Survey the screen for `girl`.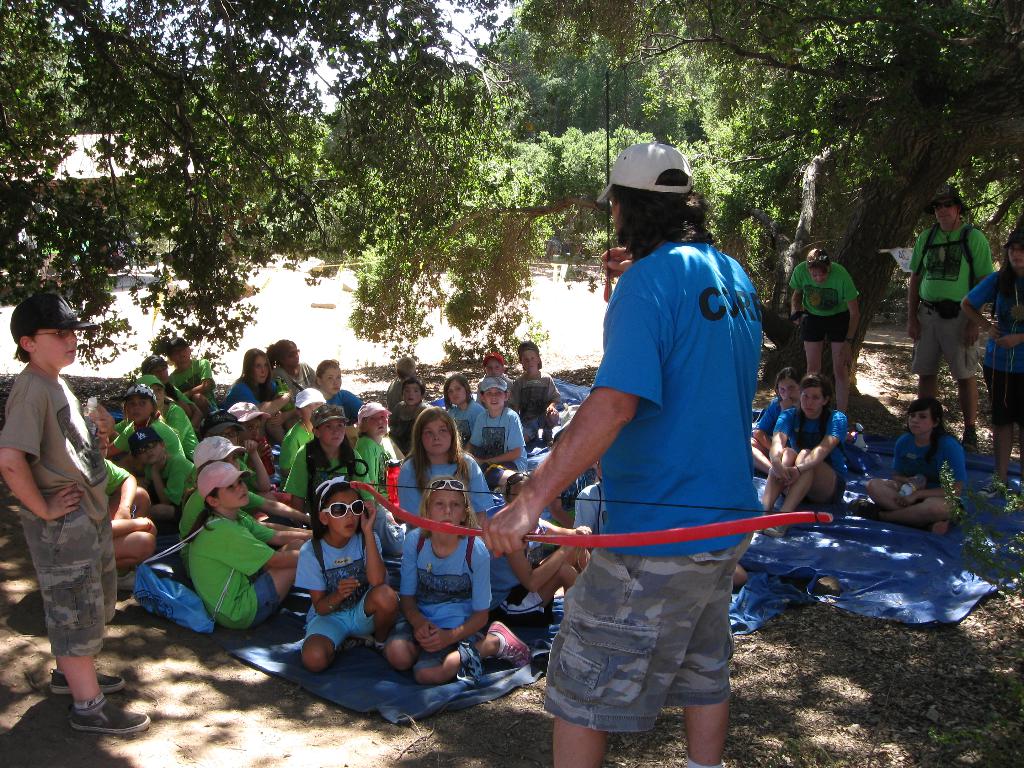
Survey found: box(114, 374, 197, 460).
